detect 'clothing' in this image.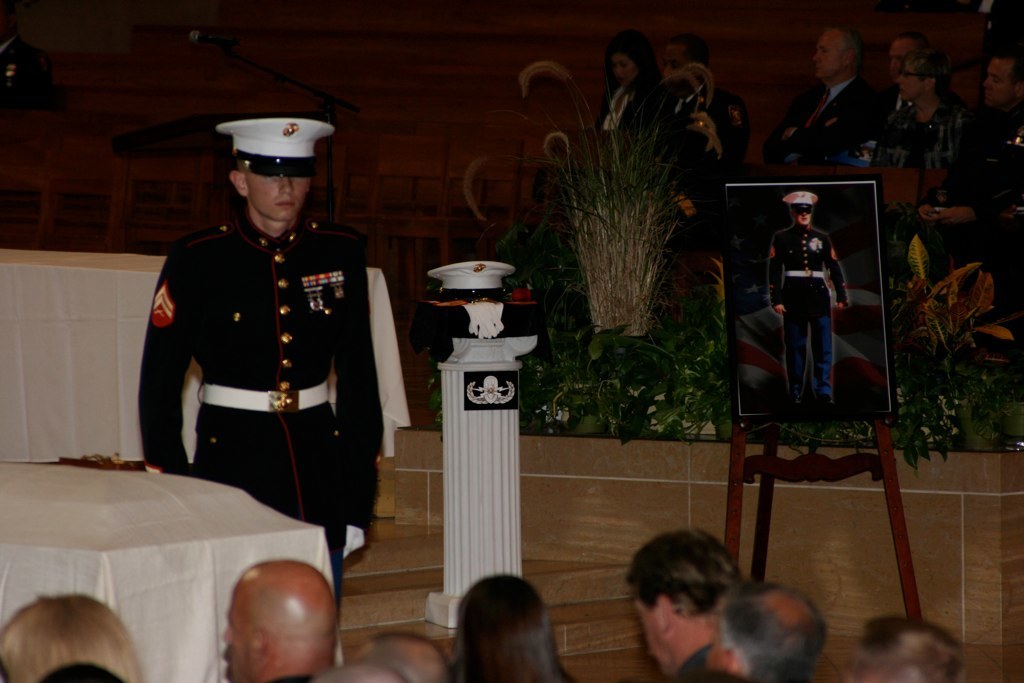
Detection: Rect(875, 97, 964, 211).
